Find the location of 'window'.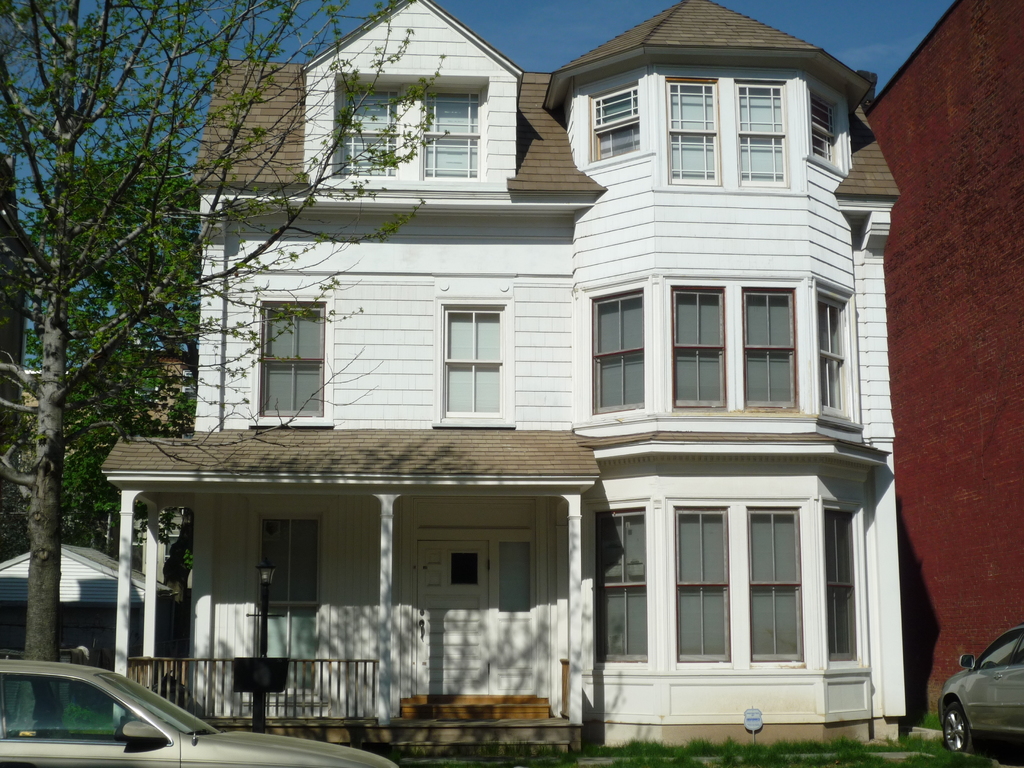
Location: [x1=749, y1=508, x2=804, y2=662].
